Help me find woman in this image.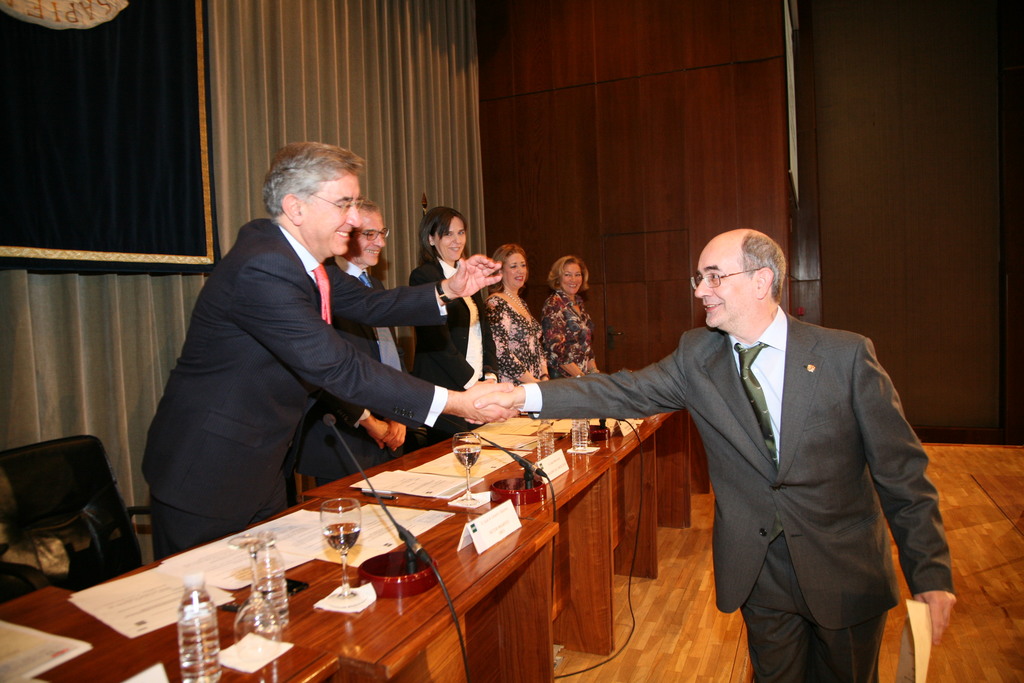
Found it: [541, 255, 603, 381].
